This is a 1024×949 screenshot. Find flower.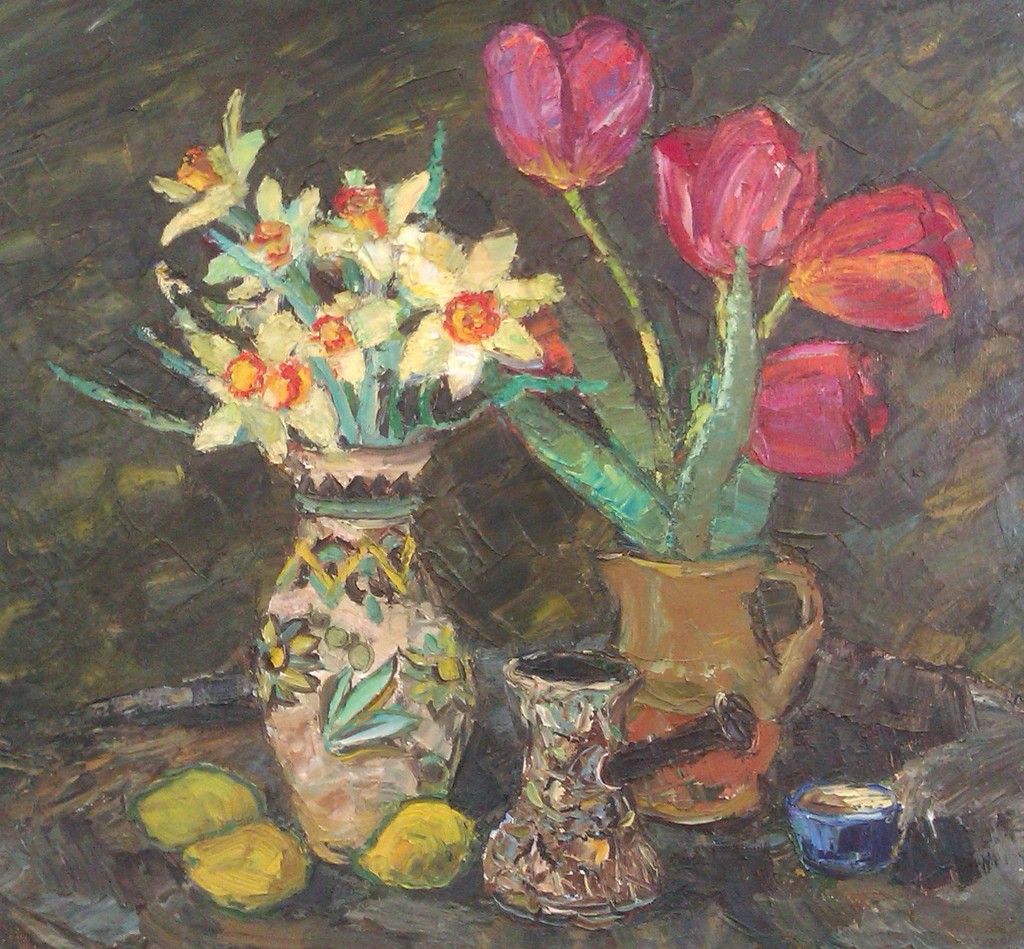
Bounding box: (left=486, top=12, right=659, bottom=187).
